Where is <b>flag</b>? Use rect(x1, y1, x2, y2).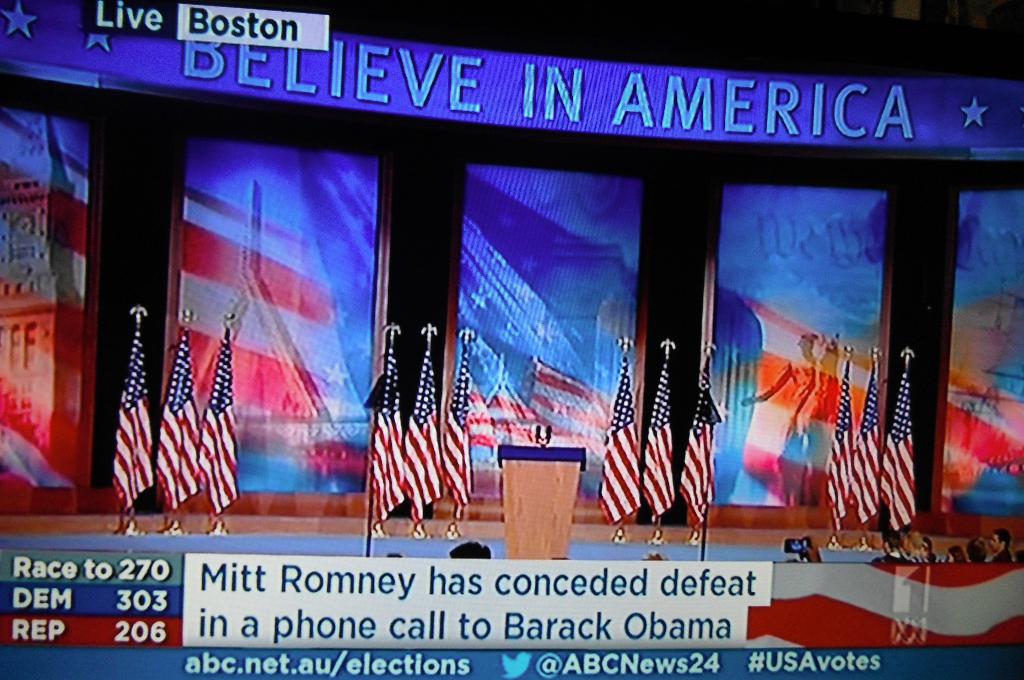
rect(463, 383, 493, 457).
